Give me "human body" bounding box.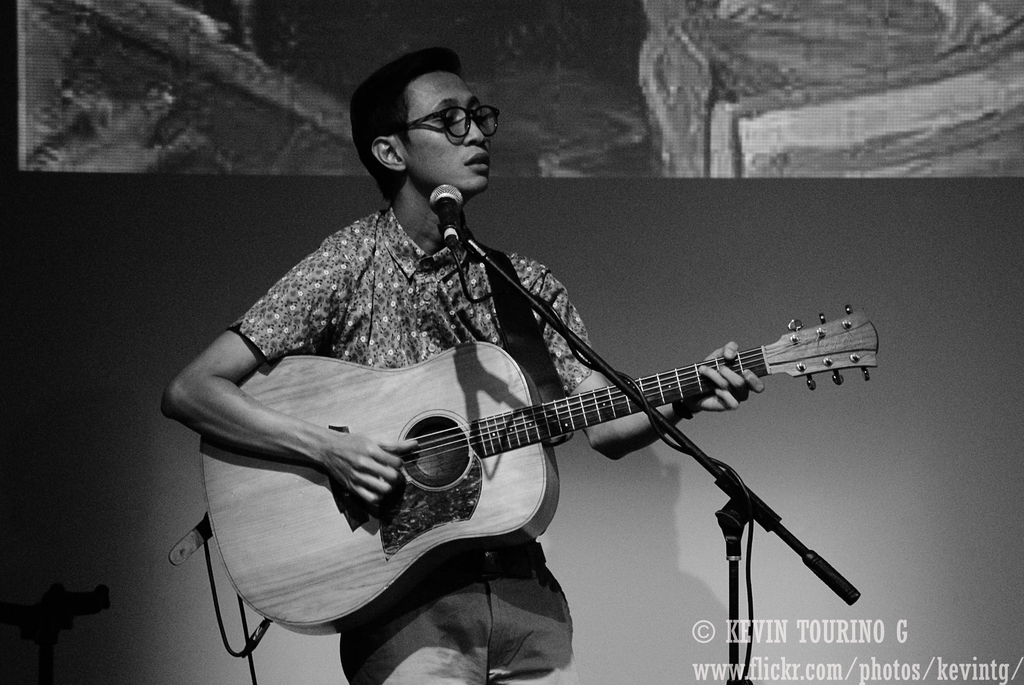
[left=157, top=44, right=764, bottom=684].
